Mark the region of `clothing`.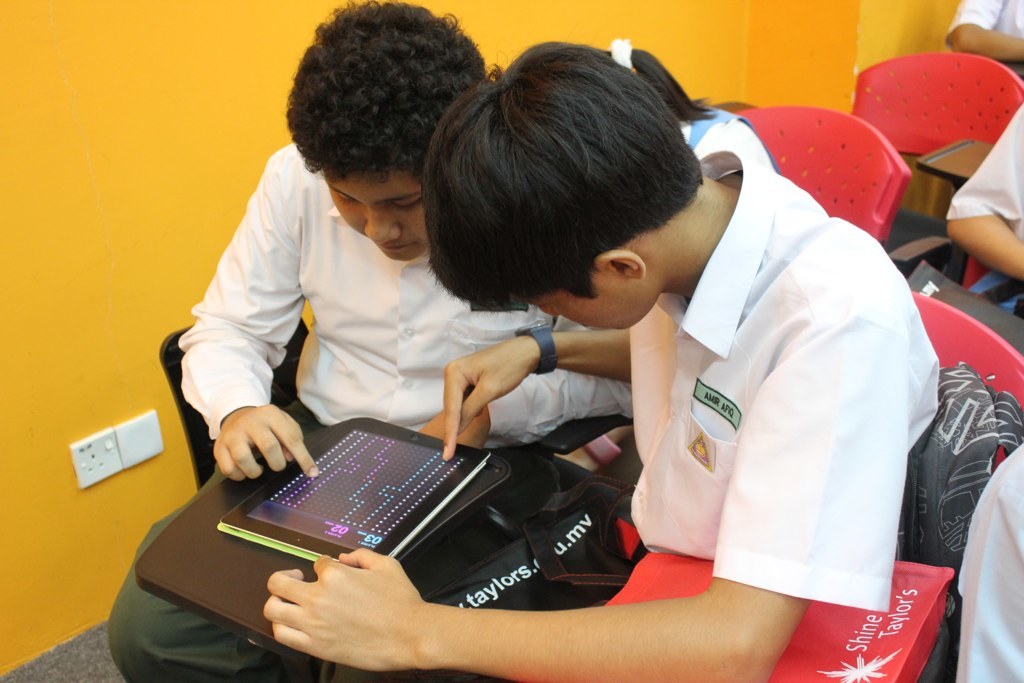
Region: [950,95,1023,243].
